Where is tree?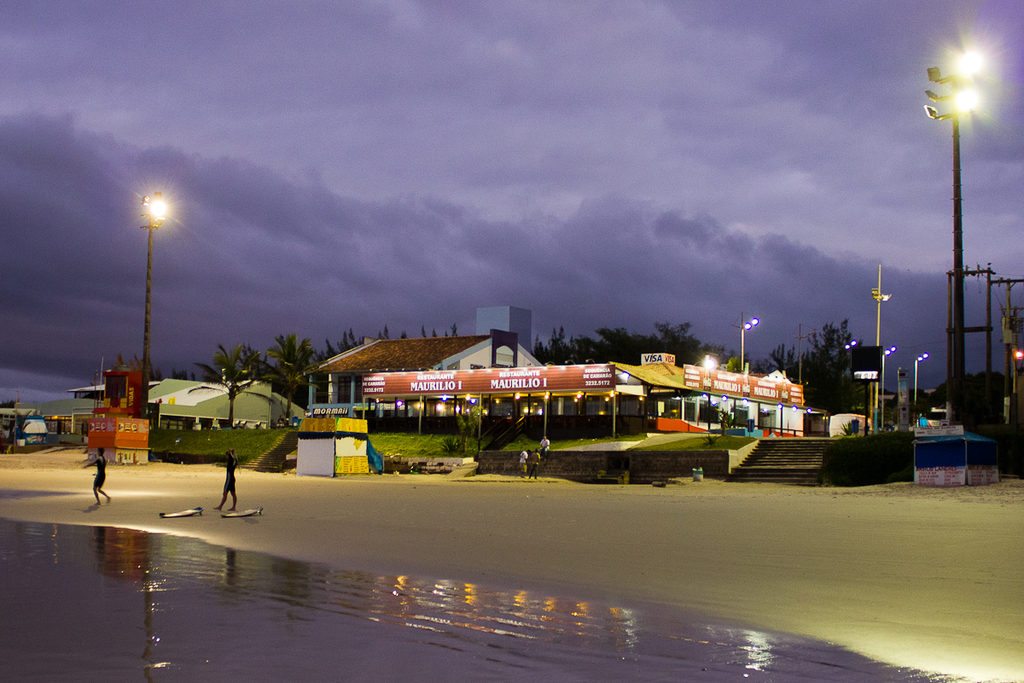
locate(258, 330, 316, 431).
